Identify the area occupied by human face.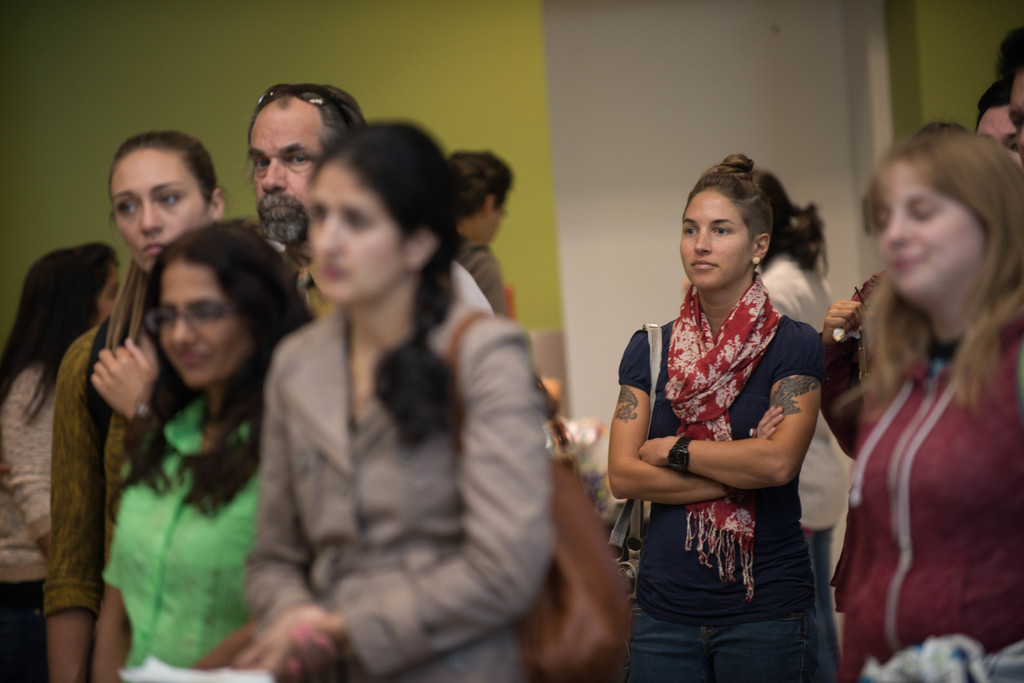
Area: box(881, 165, 984, 300).
